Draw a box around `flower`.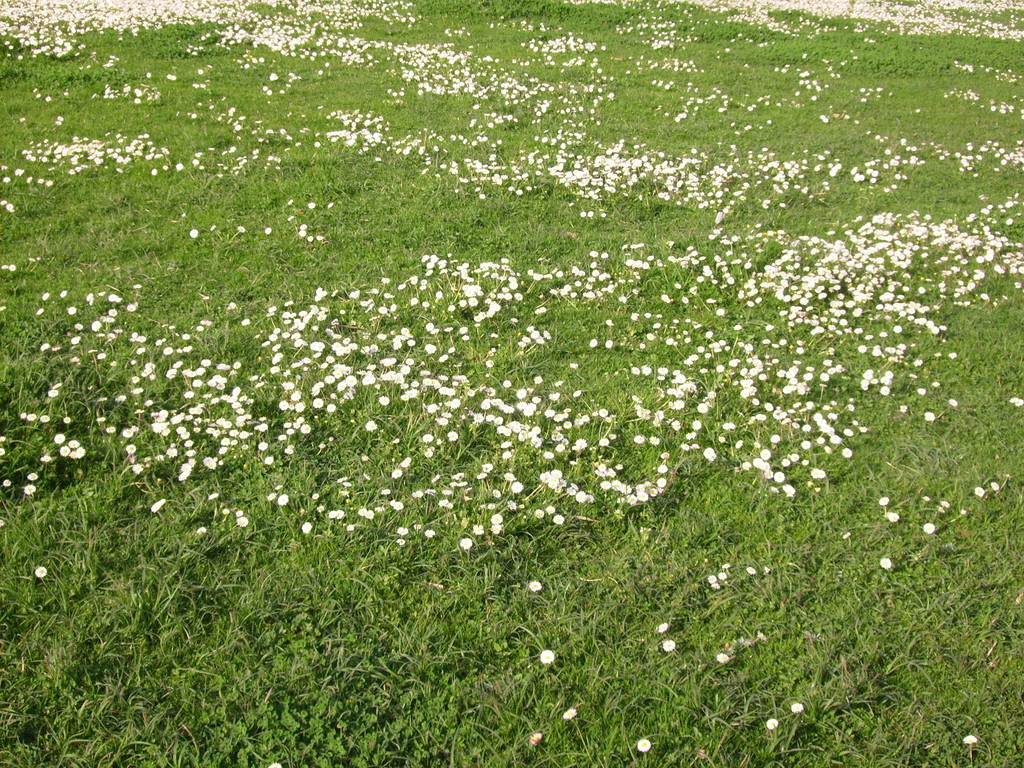
rect(253, 0, 423, 71).
